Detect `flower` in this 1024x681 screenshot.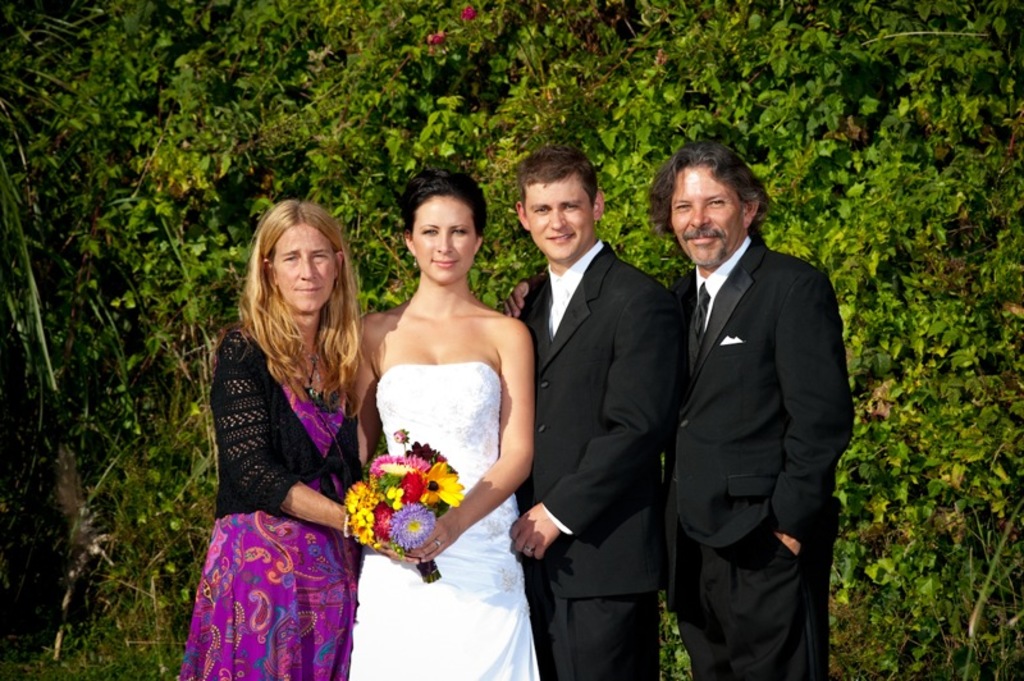
Detection: [419,462,465,509].
